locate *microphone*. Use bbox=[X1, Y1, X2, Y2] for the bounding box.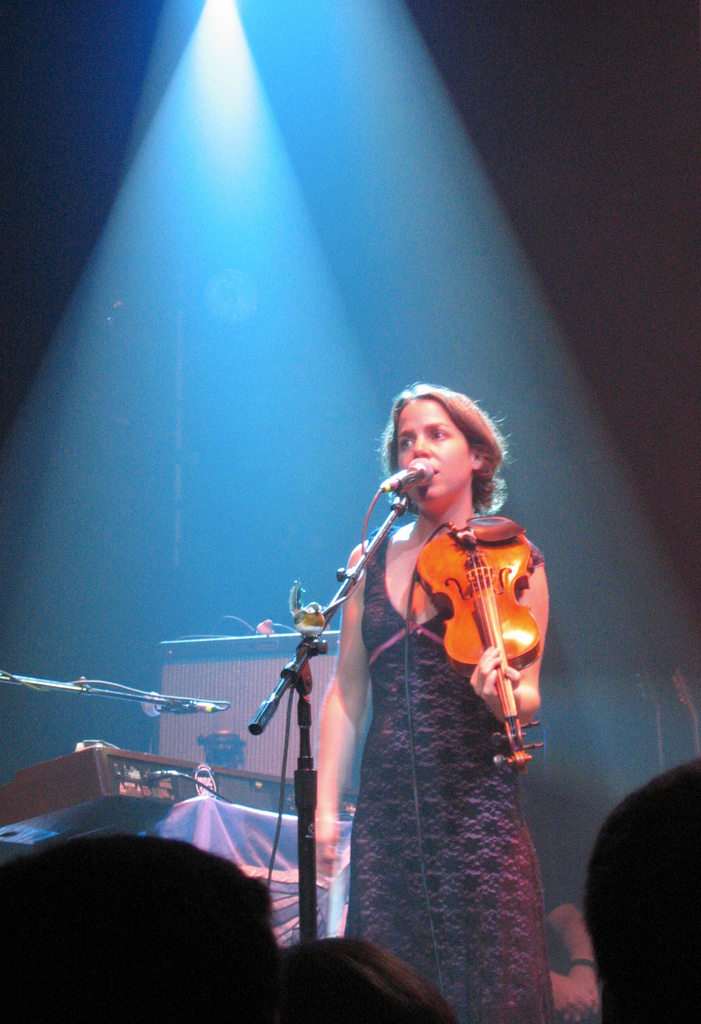
bbox=[394, 456, 438, 488].
